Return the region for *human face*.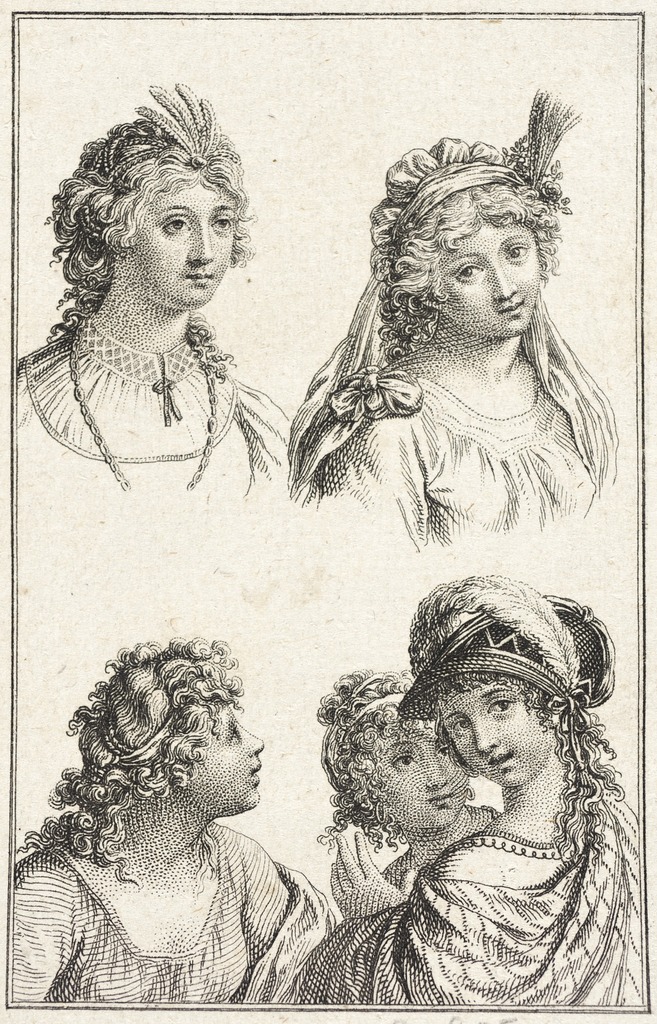
<box>436,693,548,790</box>.
